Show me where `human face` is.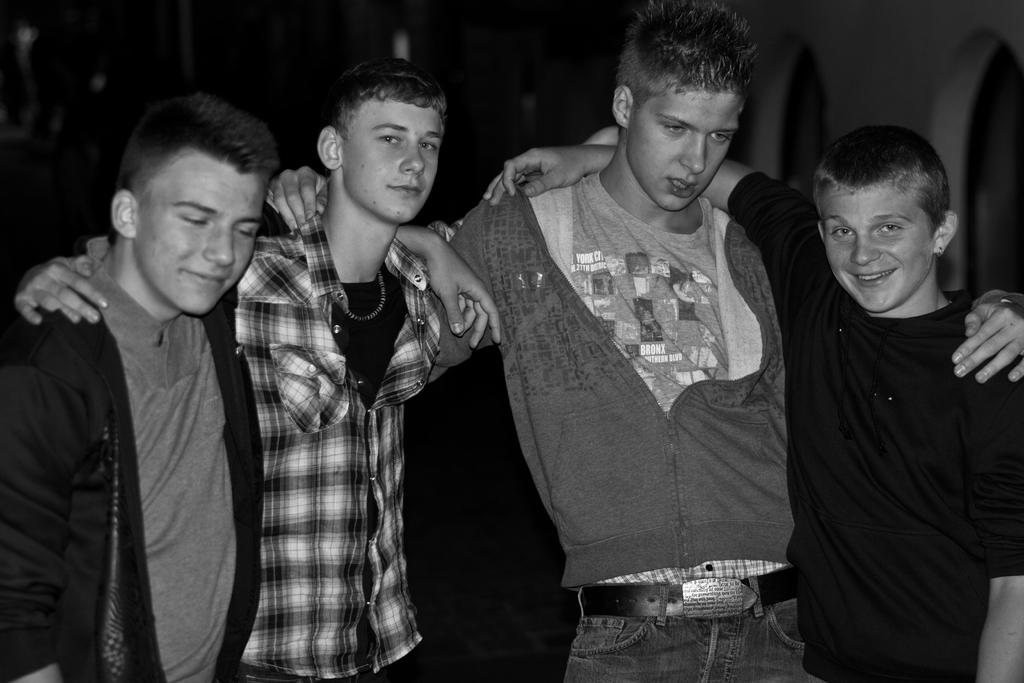
`human face` is at rect(628, 89, 743, 214).
